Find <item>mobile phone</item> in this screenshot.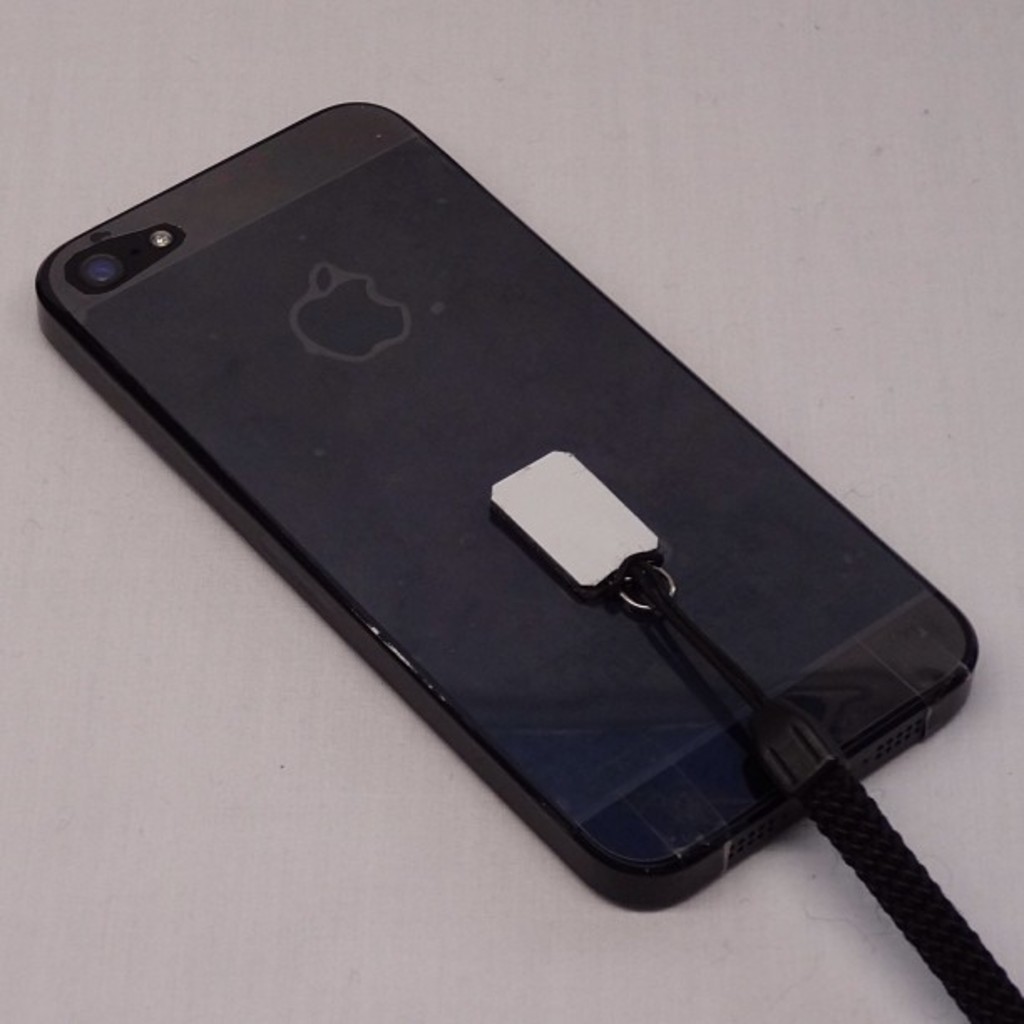
The bounding box for <item>mobile phone</item> is 18, 84, 992, 925.
